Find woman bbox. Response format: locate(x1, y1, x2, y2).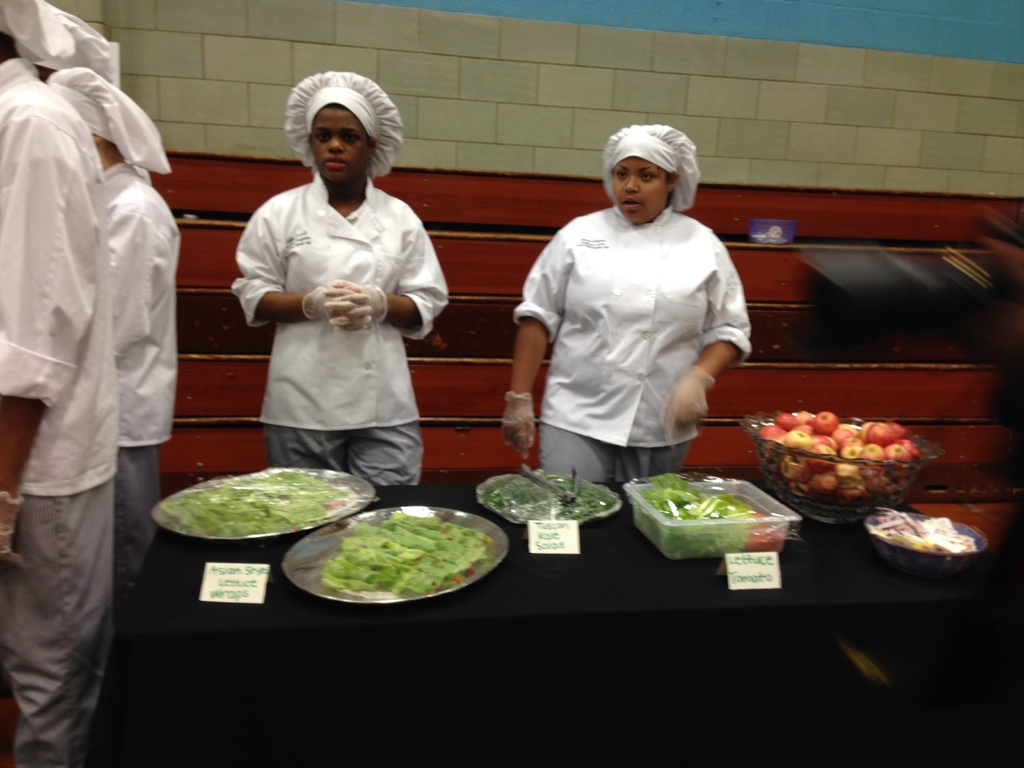
locate(491, 116, 758, 497).
